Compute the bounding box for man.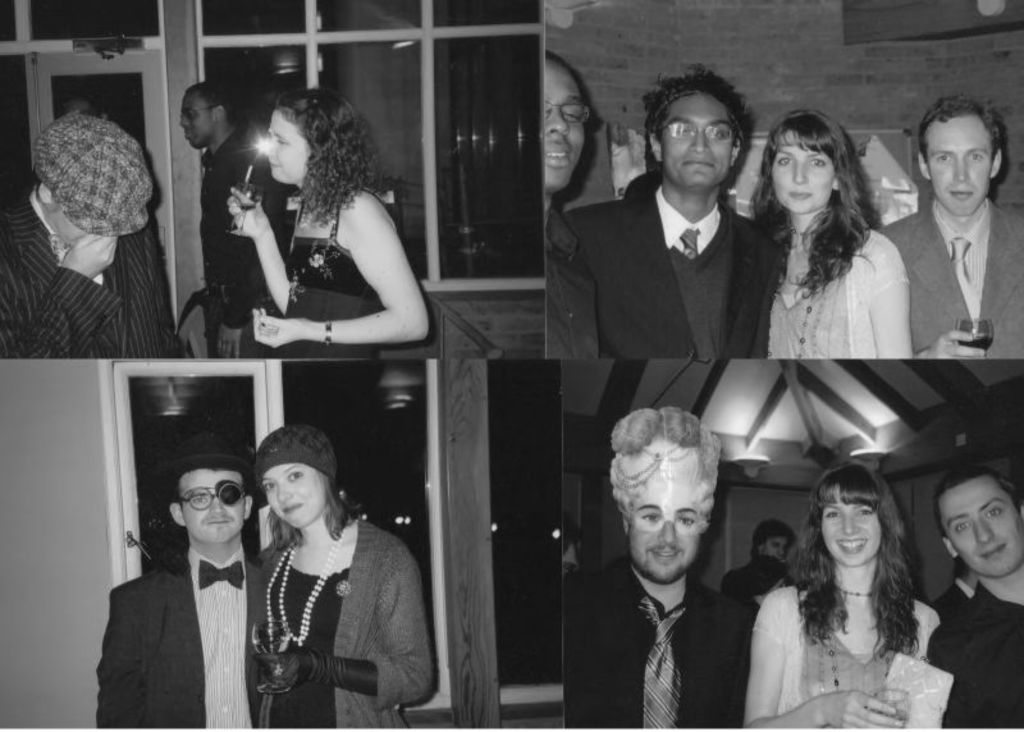
bbox=[0, 111, 195, 361].
